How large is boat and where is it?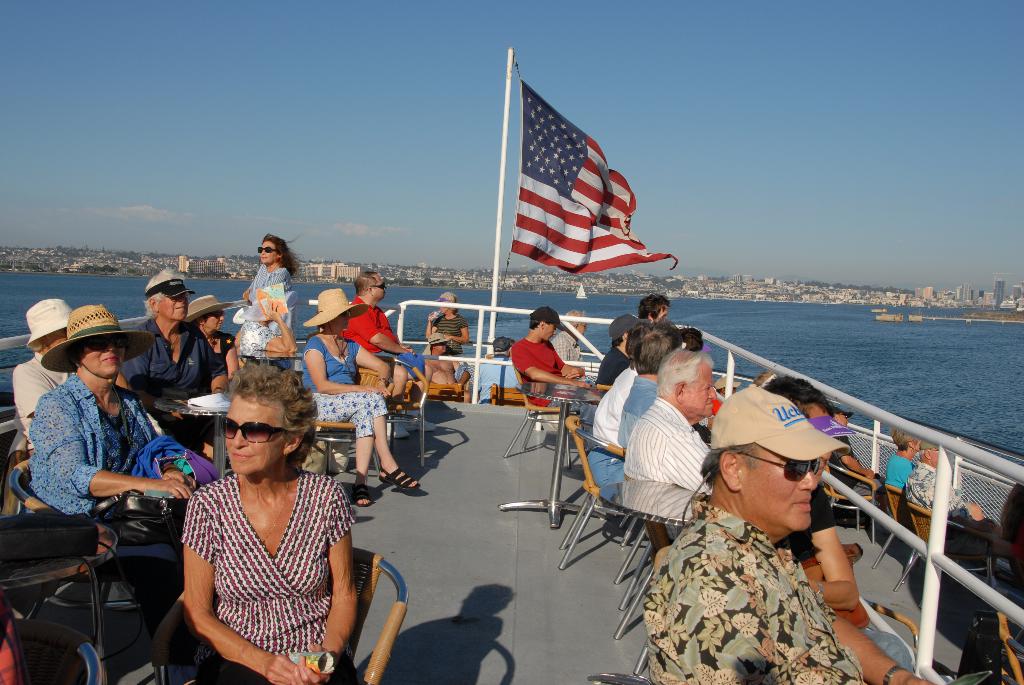
Bounding box: box=[873, 312, 906, 322].
